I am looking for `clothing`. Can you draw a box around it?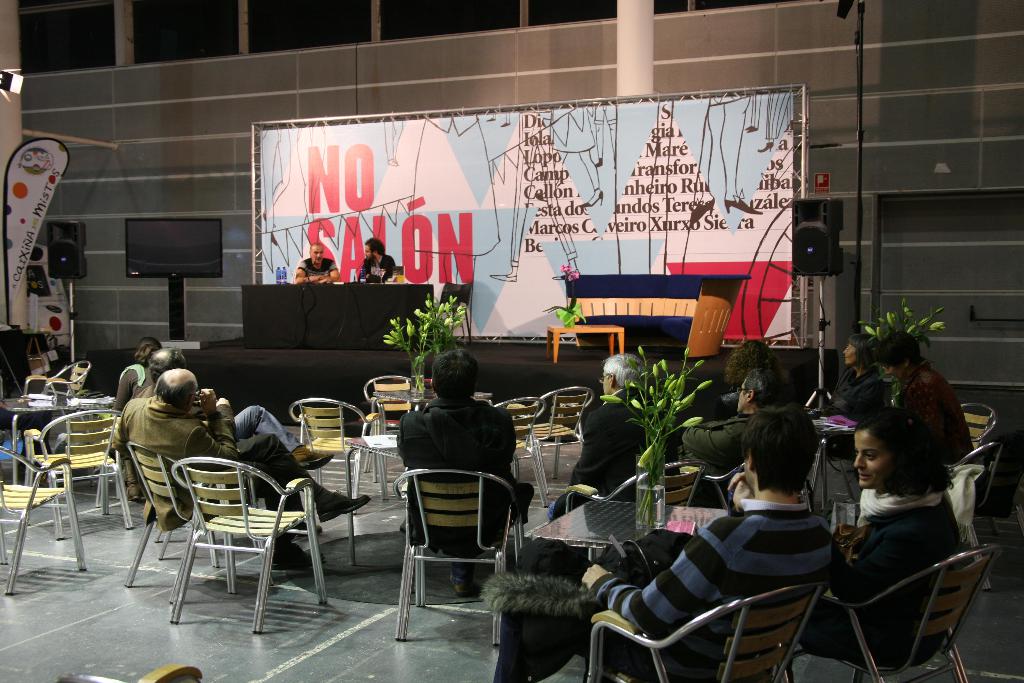
Sure, the bounding box is 895,358,973,469.
